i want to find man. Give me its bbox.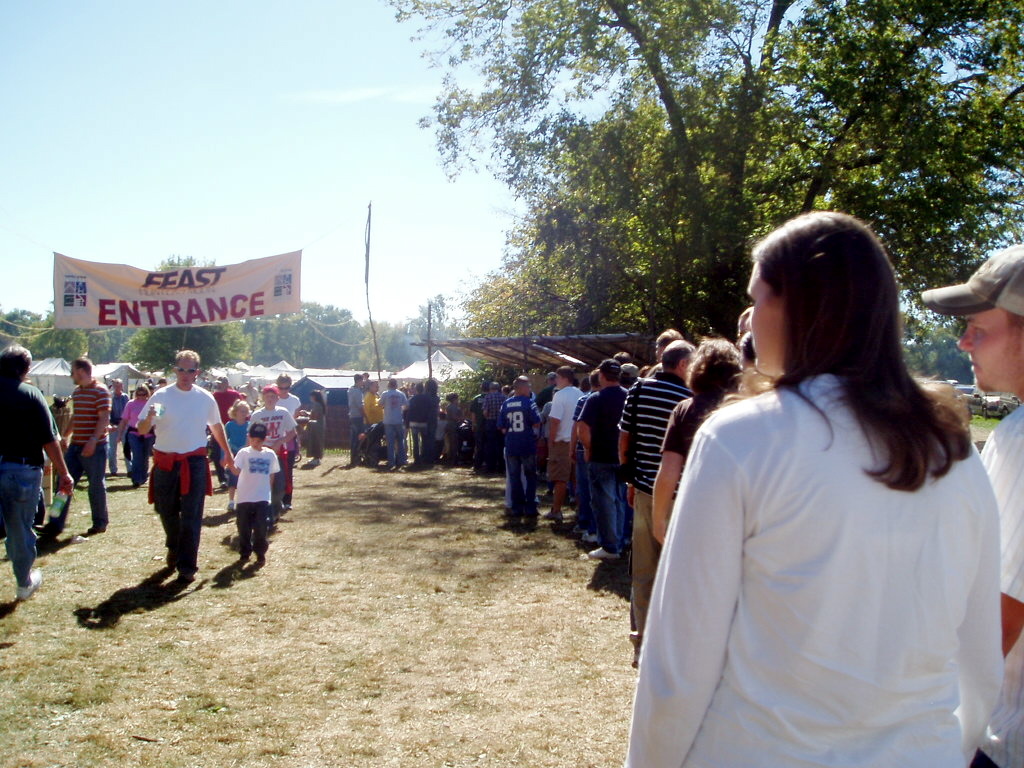
(38,355,112,545).
